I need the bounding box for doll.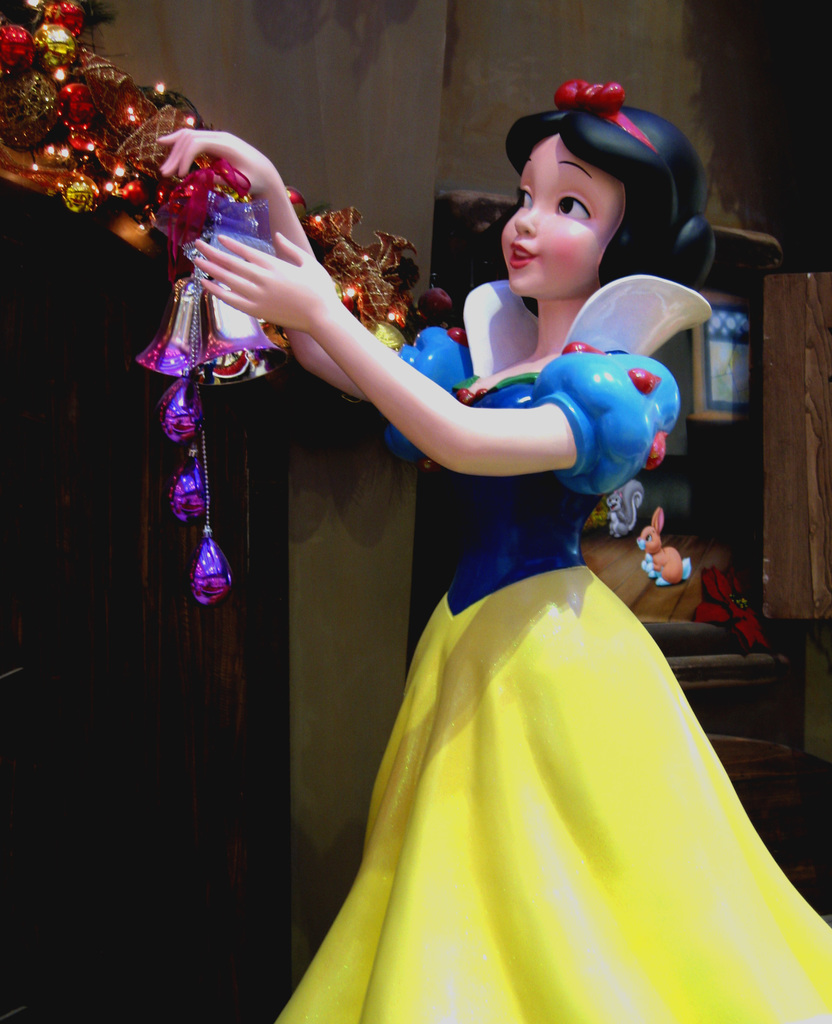
Here it is: <bbox>150, 89, 824, 1023</bbox>.
